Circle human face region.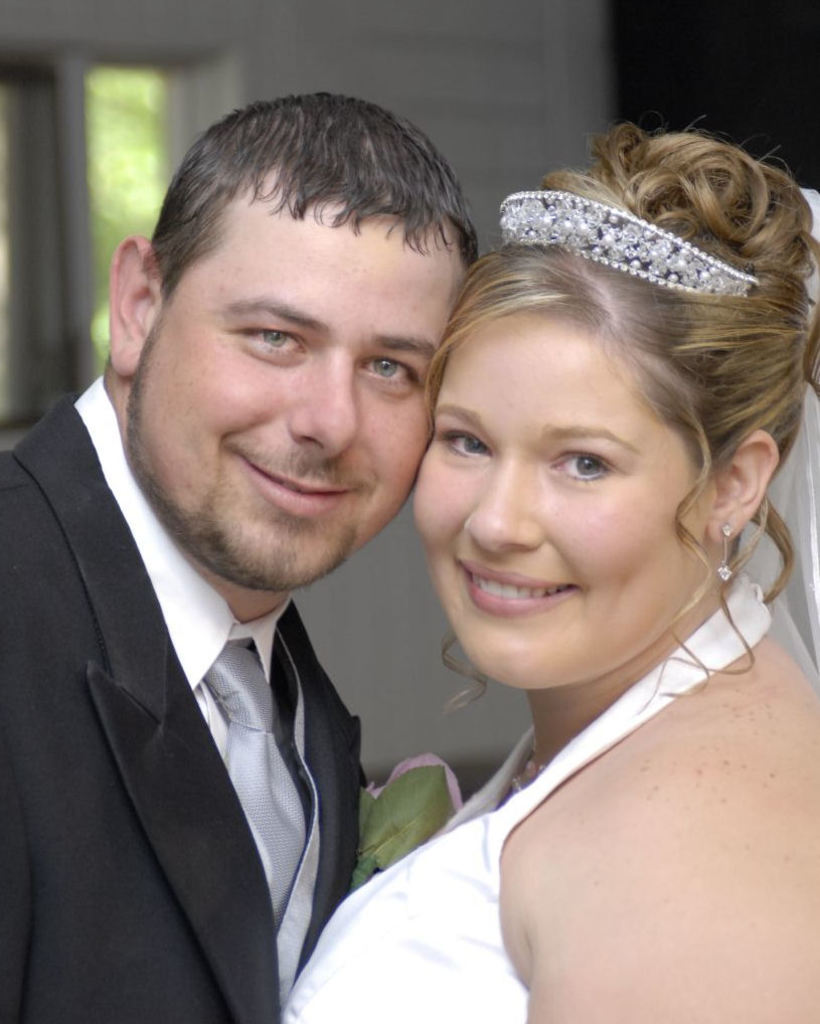
Region: crop(126, 187, 469, 592).
